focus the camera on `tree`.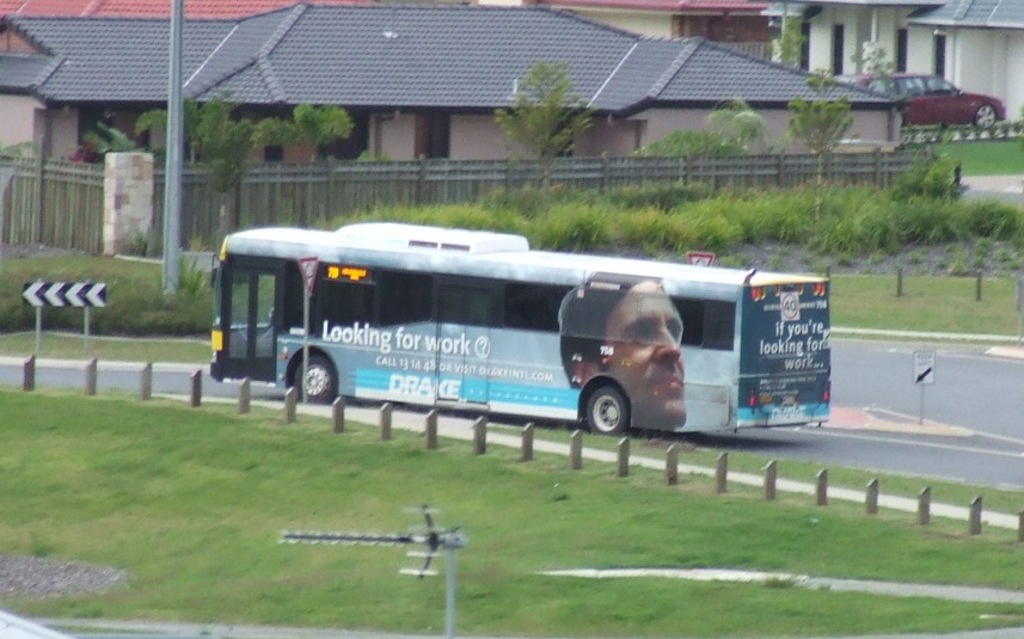
Focus region: [785, 63, 861, 164].
